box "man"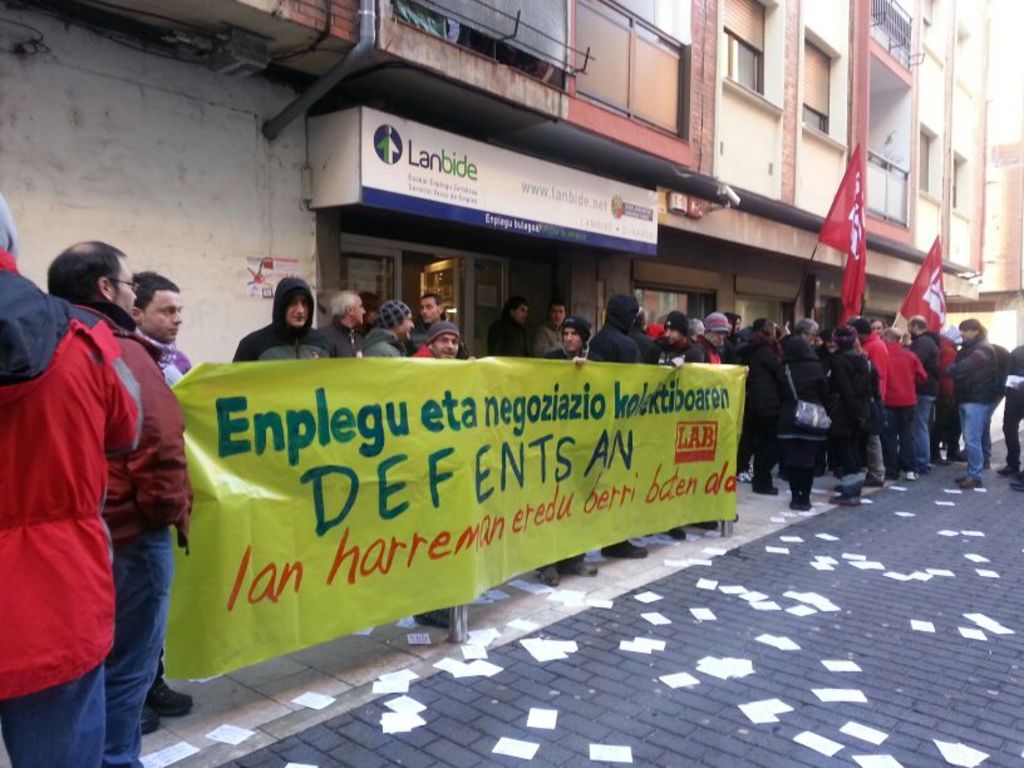
<region>355, 297, 420, 356</region>
